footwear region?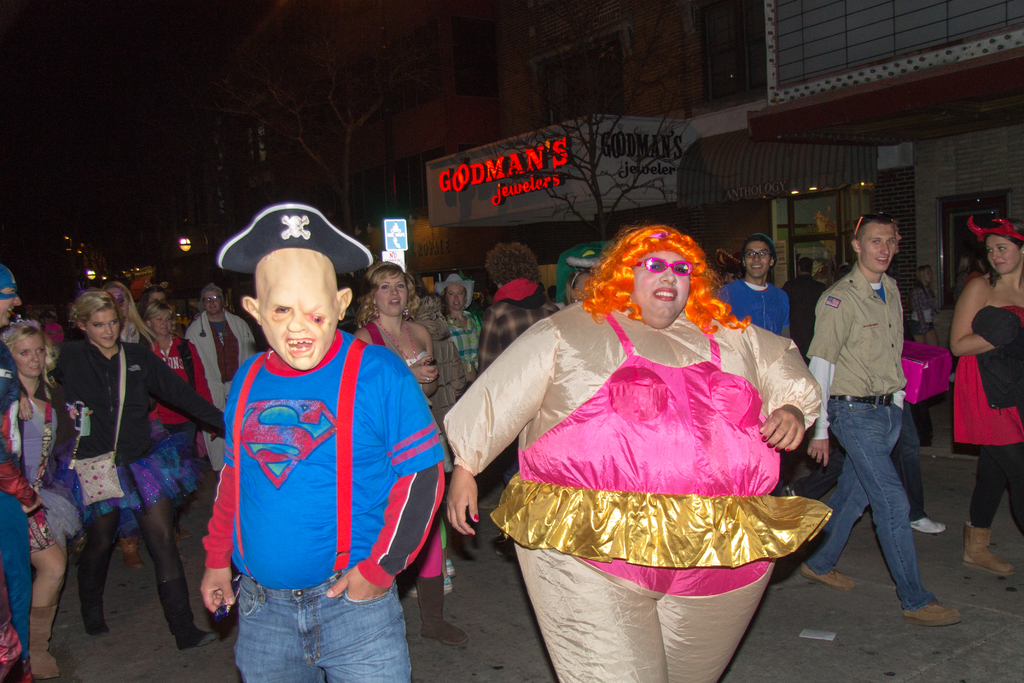
crop(414, 567, 473, 646)
